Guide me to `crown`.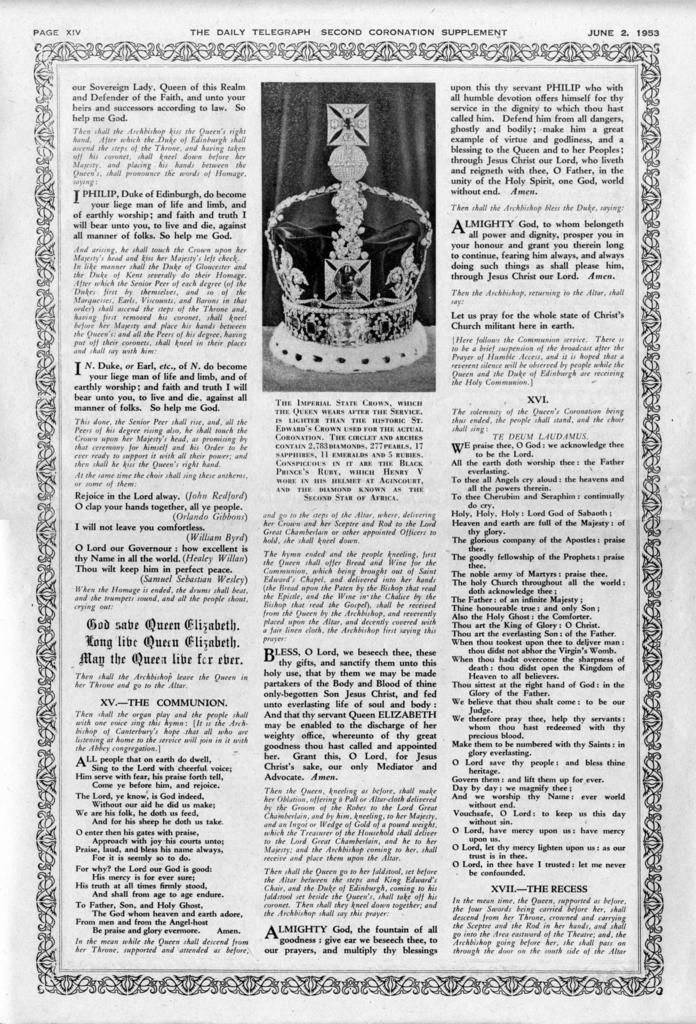
Guidance: 259 99 434 351.
